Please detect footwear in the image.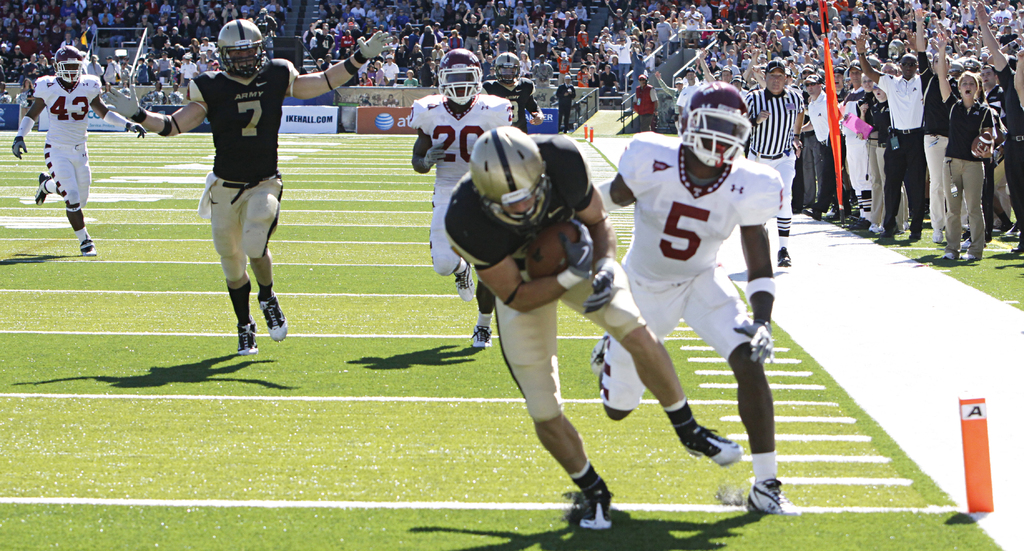
<box>984,232,993,243</box>.
